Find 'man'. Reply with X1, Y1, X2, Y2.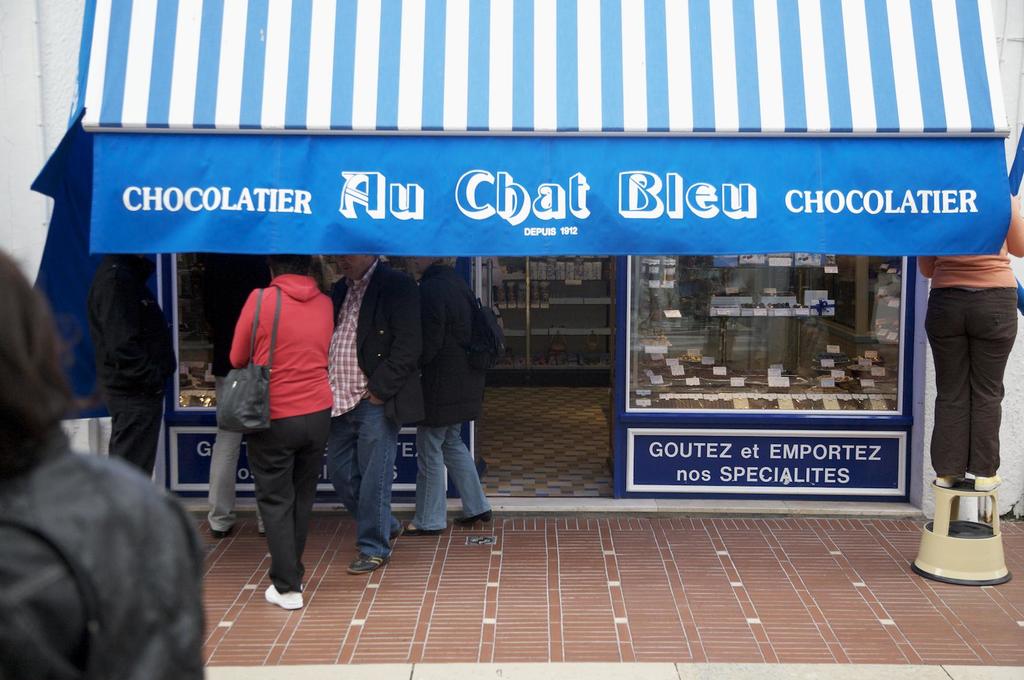
326, 239, 423, 574.
